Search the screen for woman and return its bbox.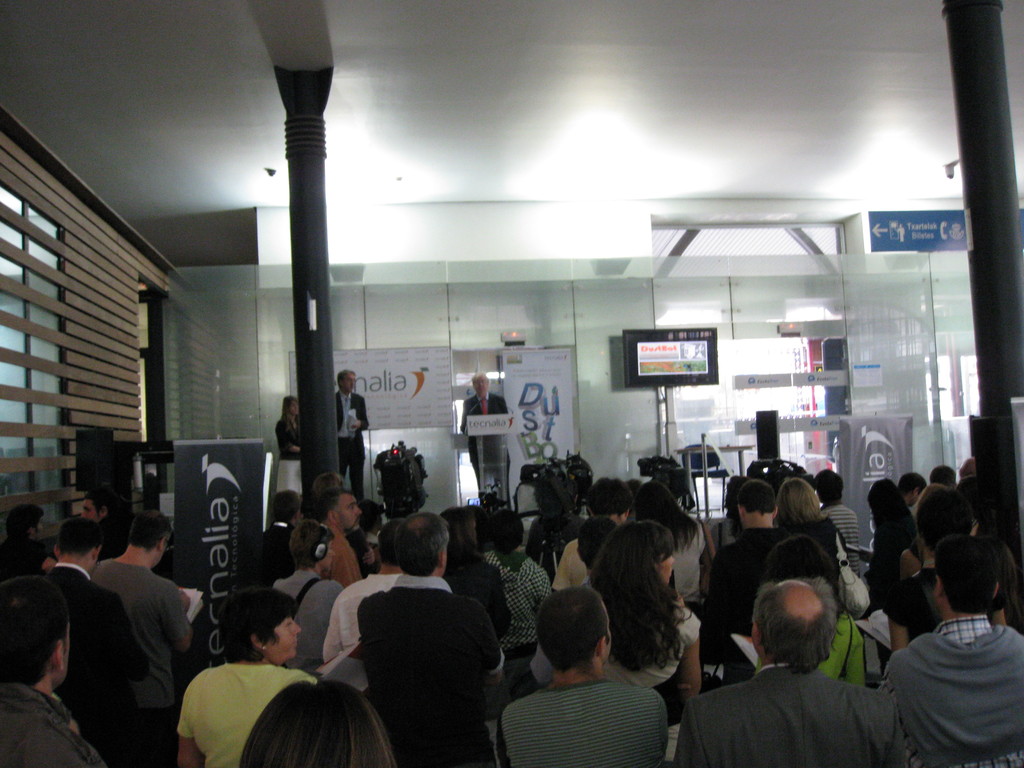
Found: 775, 473, 854, 579.
